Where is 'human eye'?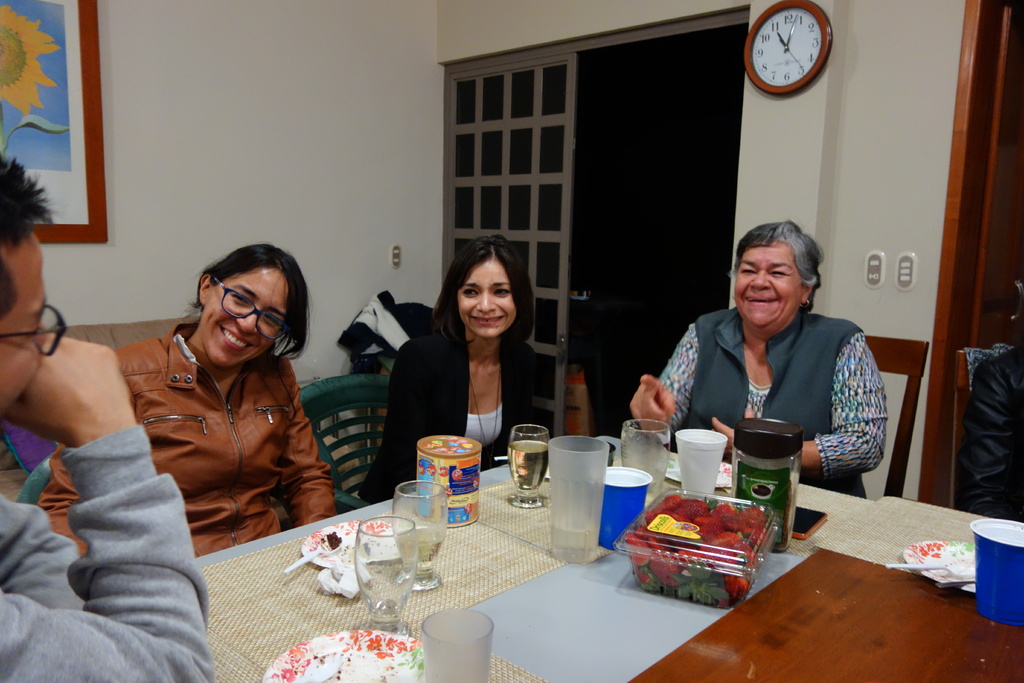
locate(264, 315, 281, 327).
